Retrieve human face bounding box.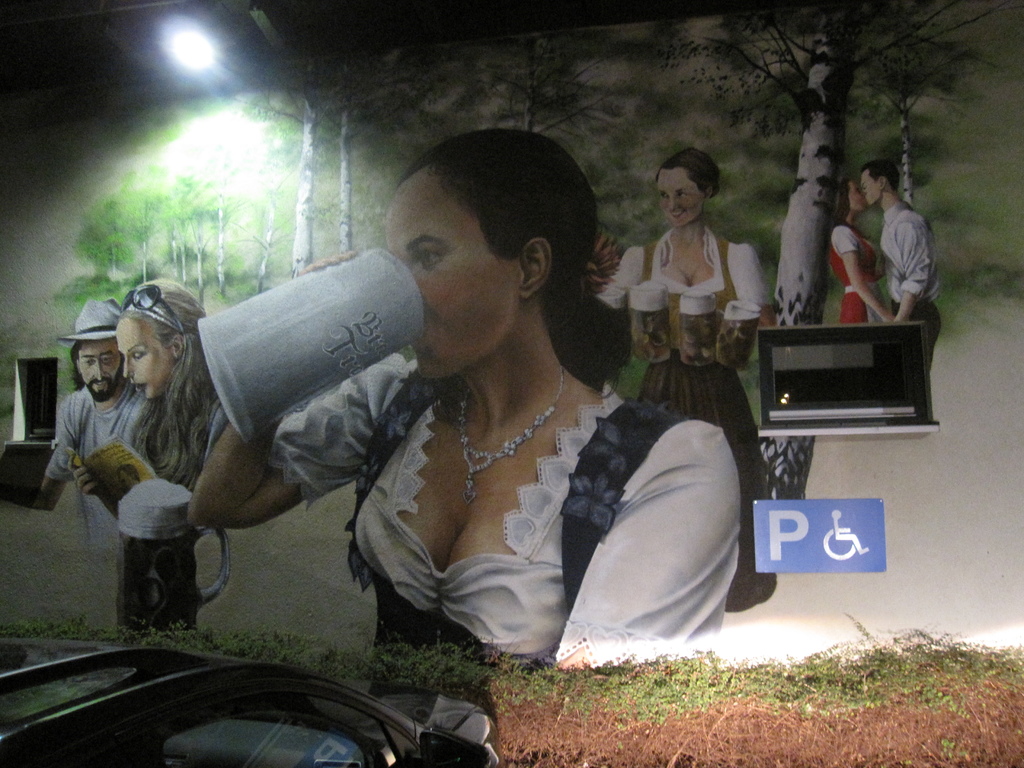
Bounding box: (x1=388, y1=183, x2=523, y2=379).
